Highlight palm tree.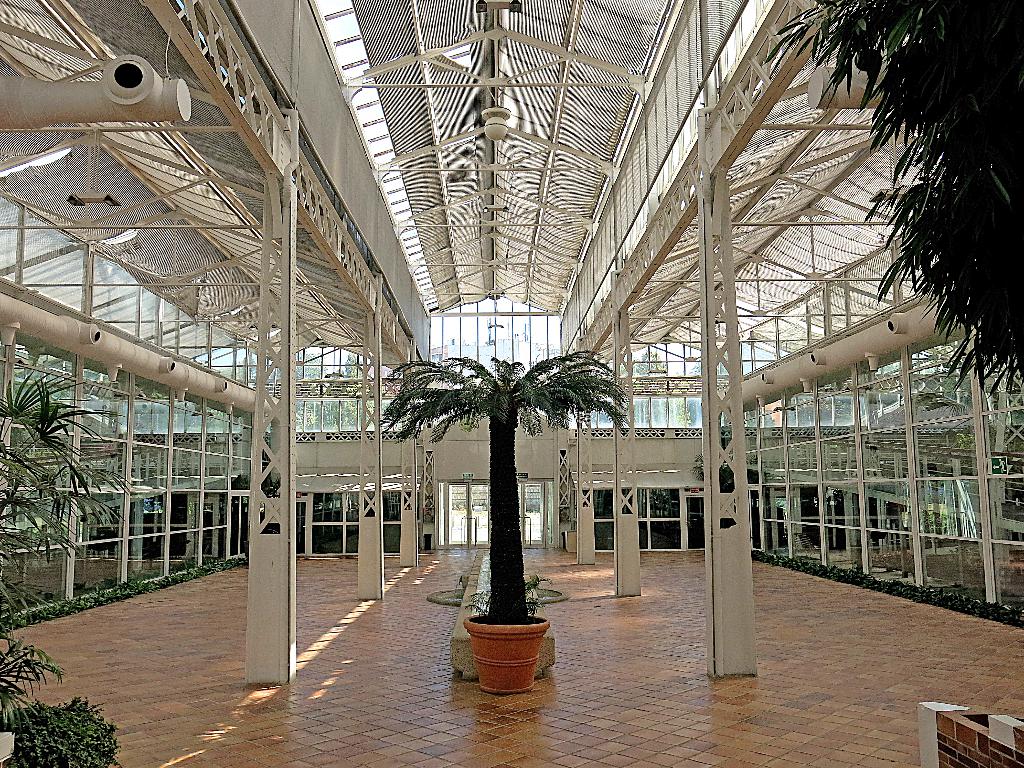
Highlighted region: (x1=374, y1=348, x2=633, y2=625).
